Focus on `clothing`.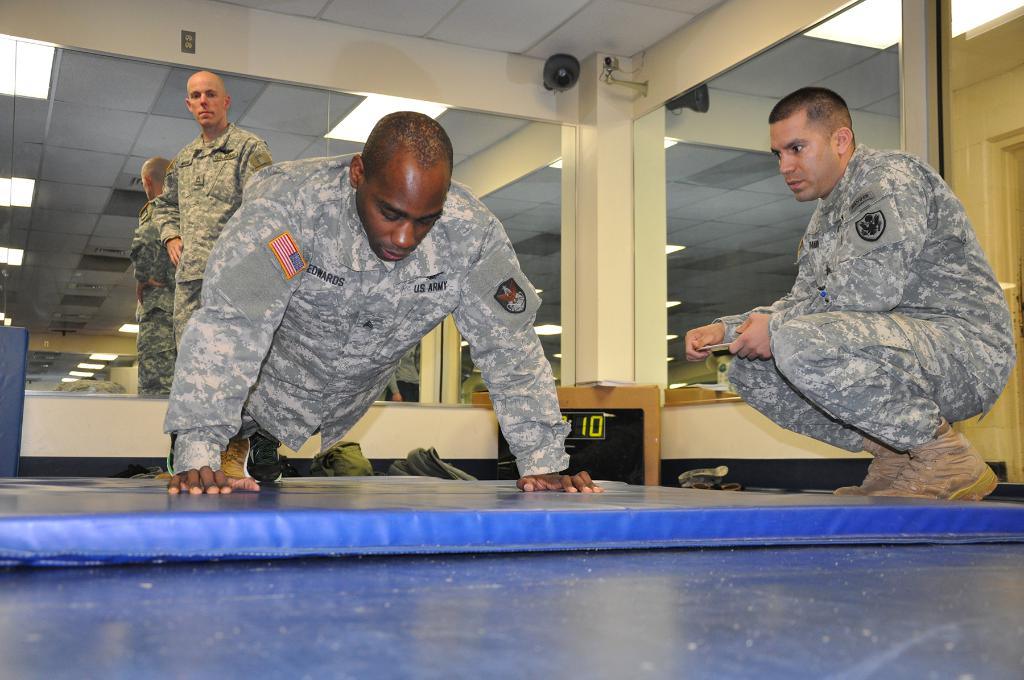
Focused at l=166, t=123, r=264, b=358.
